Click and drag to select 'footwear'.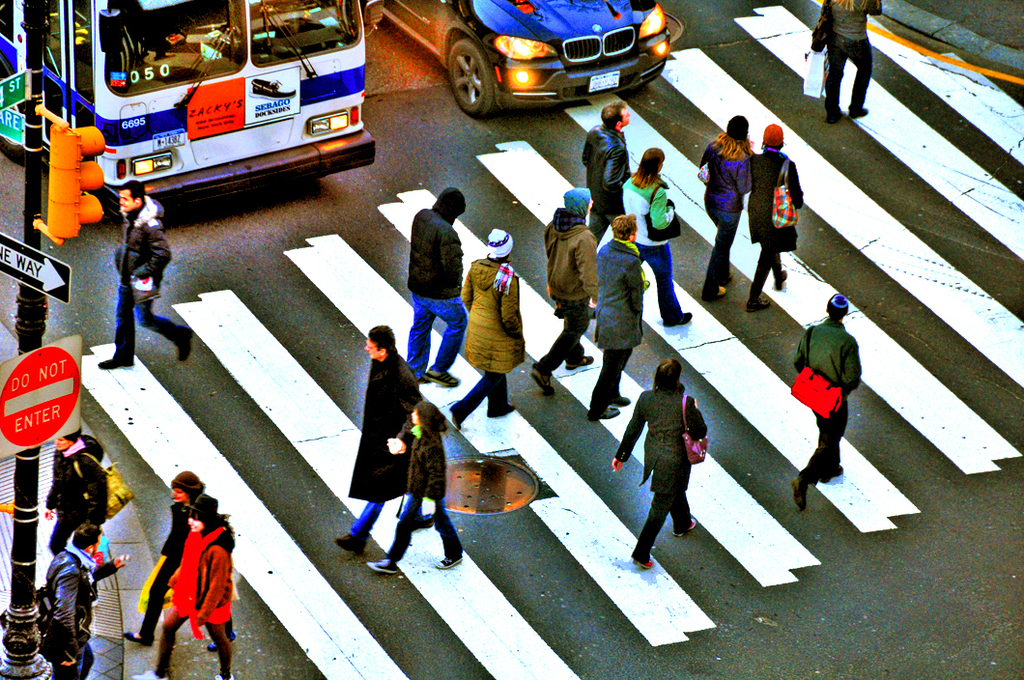
Selection: <bbox>488, 401, 518, 418</bbox>.
